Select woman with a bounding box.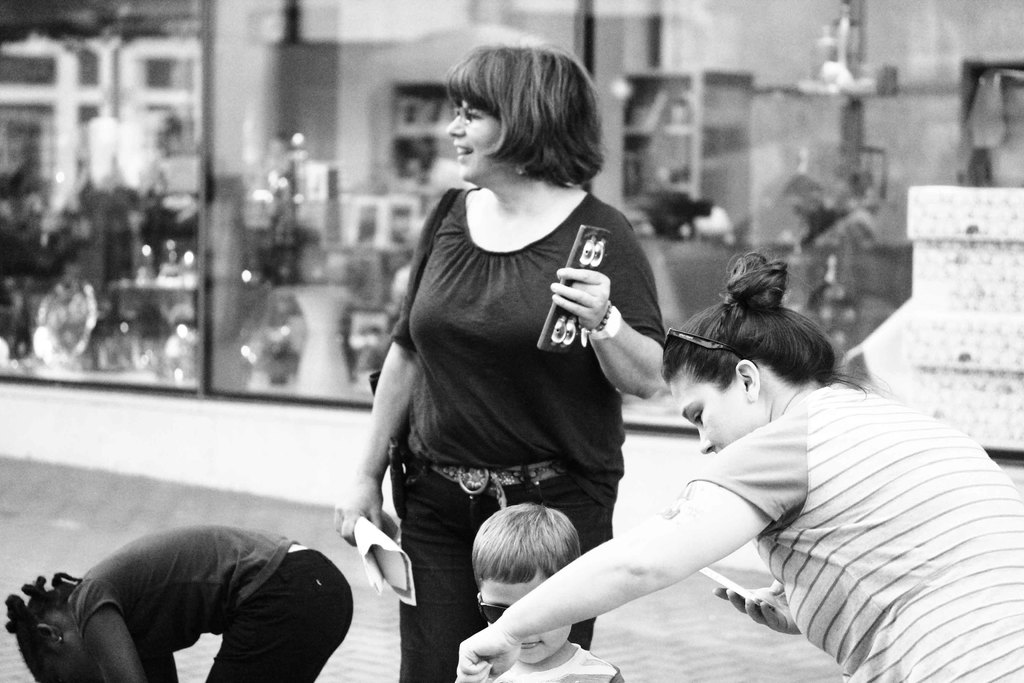
x1=346, y1=46, x2=701, y2=676.
